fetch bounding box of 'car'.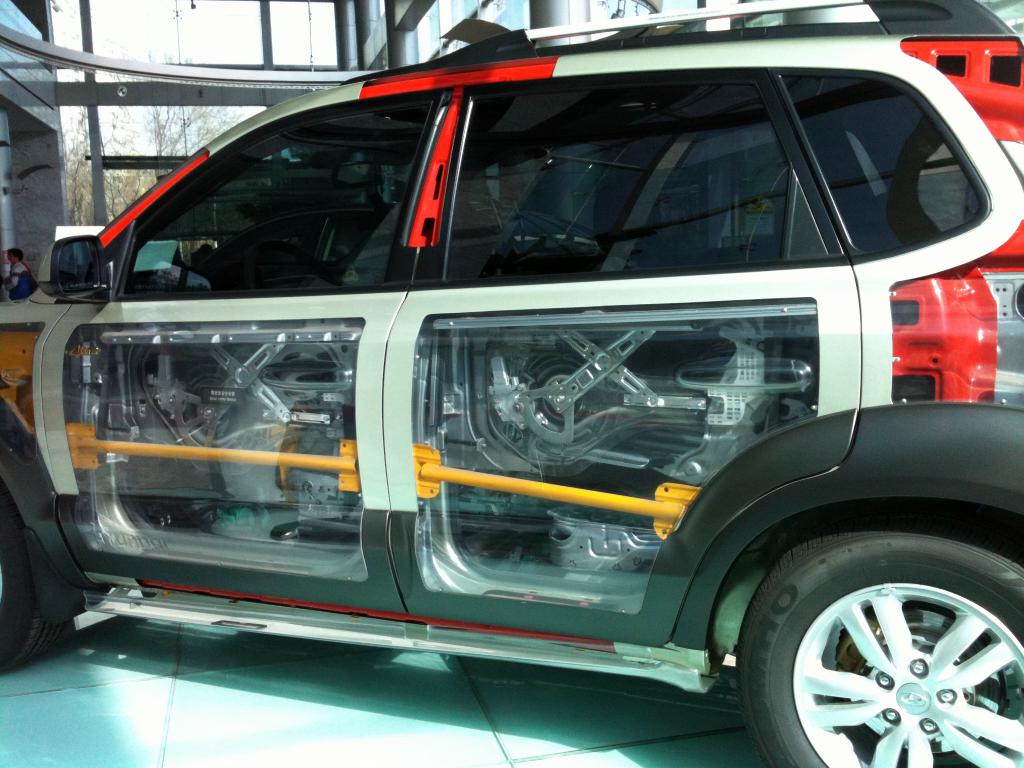
Bbox: region(6, 12, 1023, 766).
